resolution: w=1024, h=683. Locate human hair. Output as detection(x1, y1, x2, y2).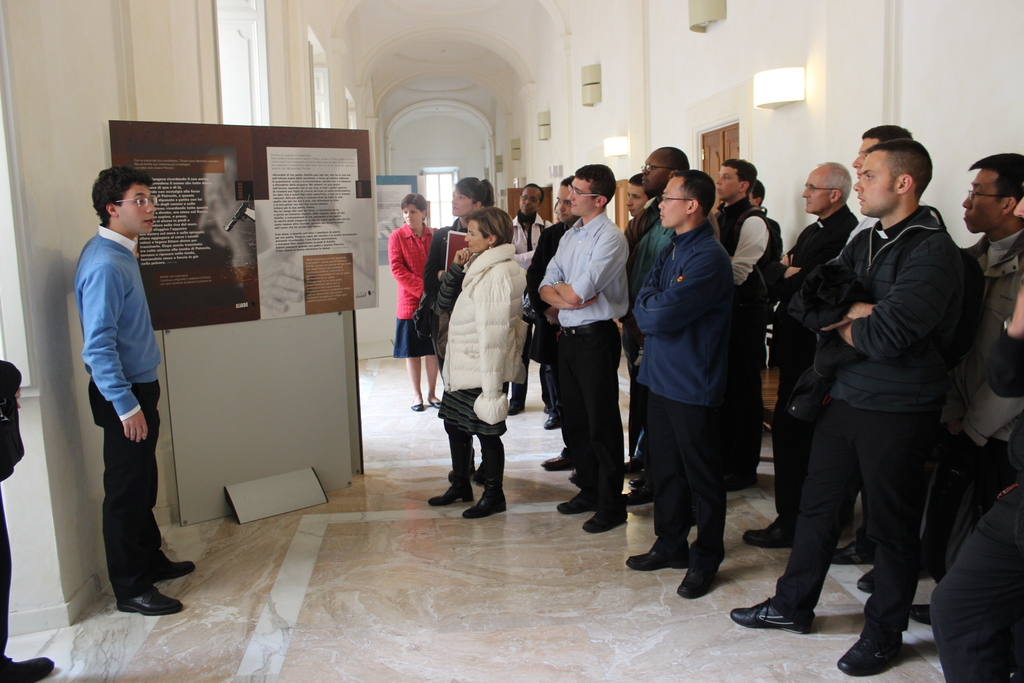
detection(719, 161, 758, 188).
